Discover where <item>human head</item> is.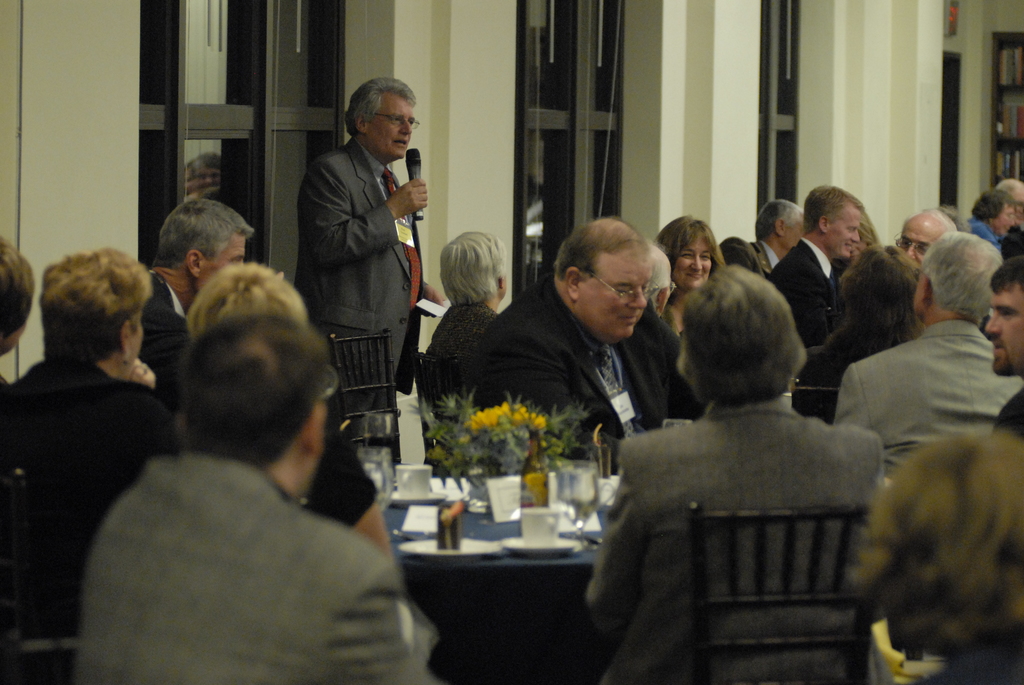
Discovered at [842, 242, 916, 326].
